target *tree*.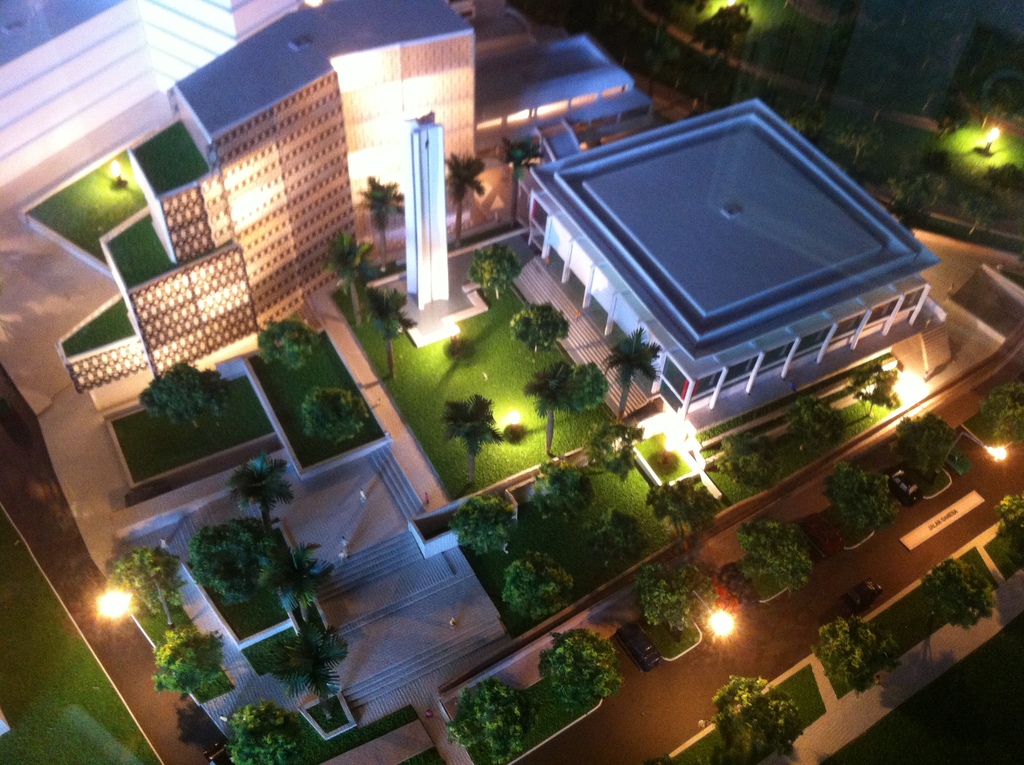
Target region: <bbox>506, 300, 571, 364</bbox>.
